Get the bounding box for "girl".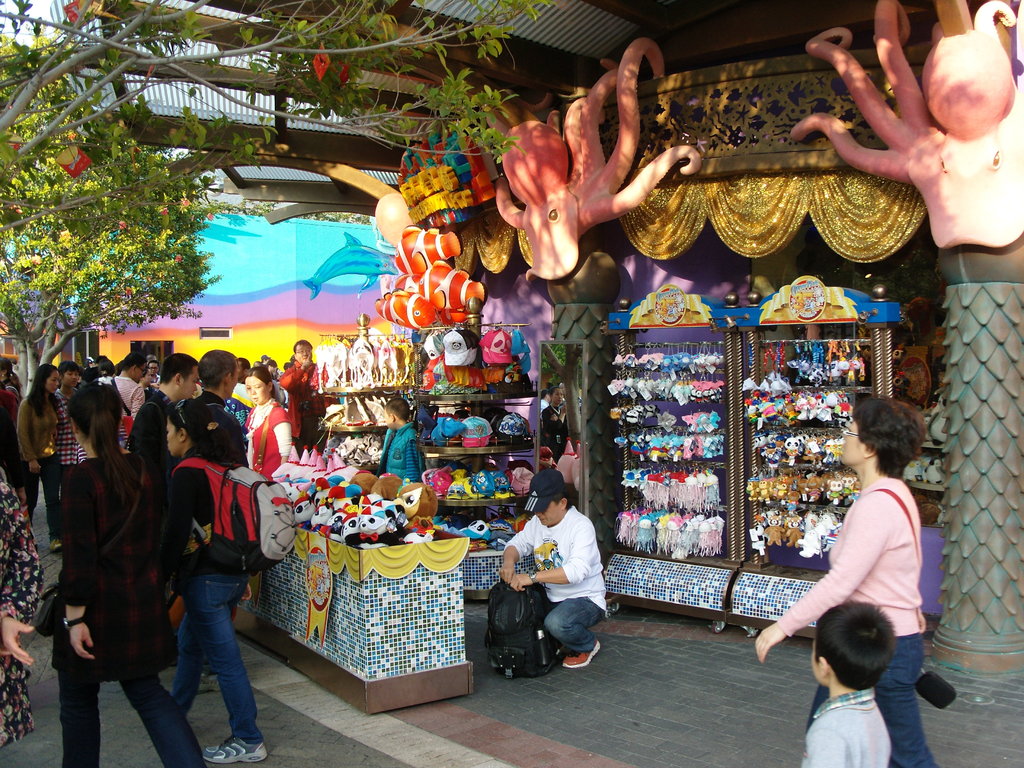
box=[48, 378, 202, 767].
